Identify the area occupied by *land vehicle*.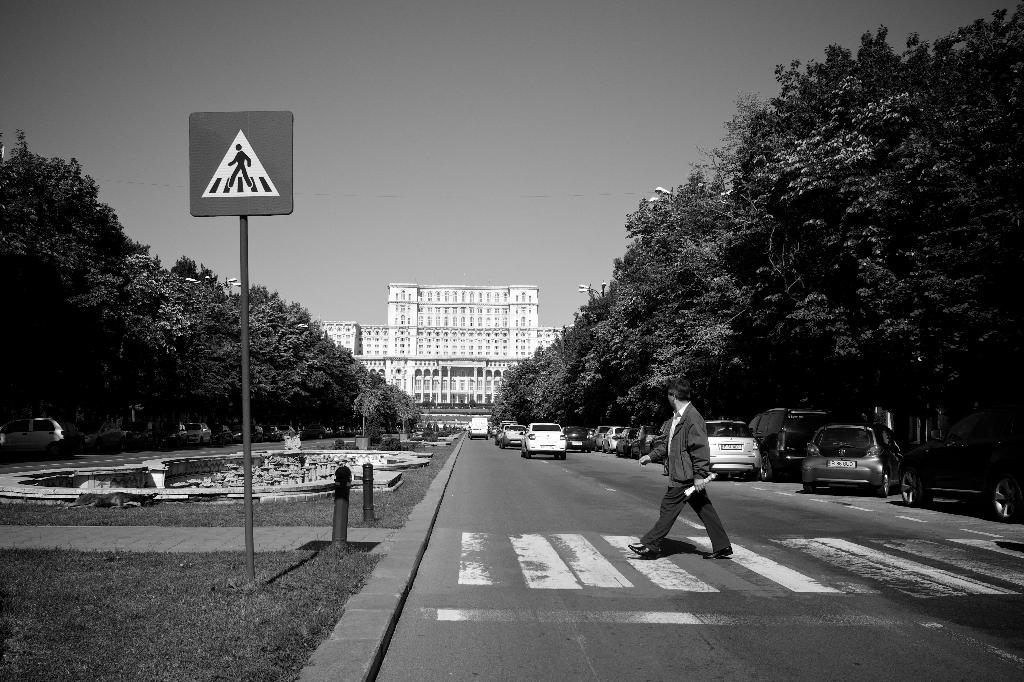
Area: 703,419,762,485.
